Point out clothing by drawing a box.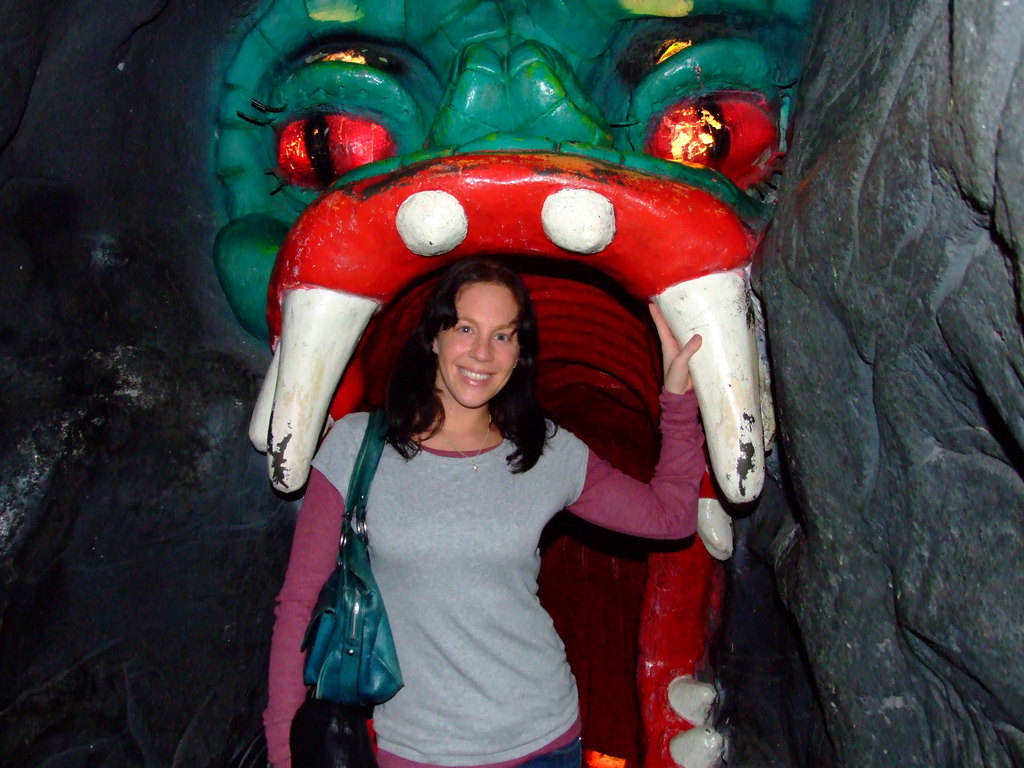
BBox(288, 328, 642, 743).
